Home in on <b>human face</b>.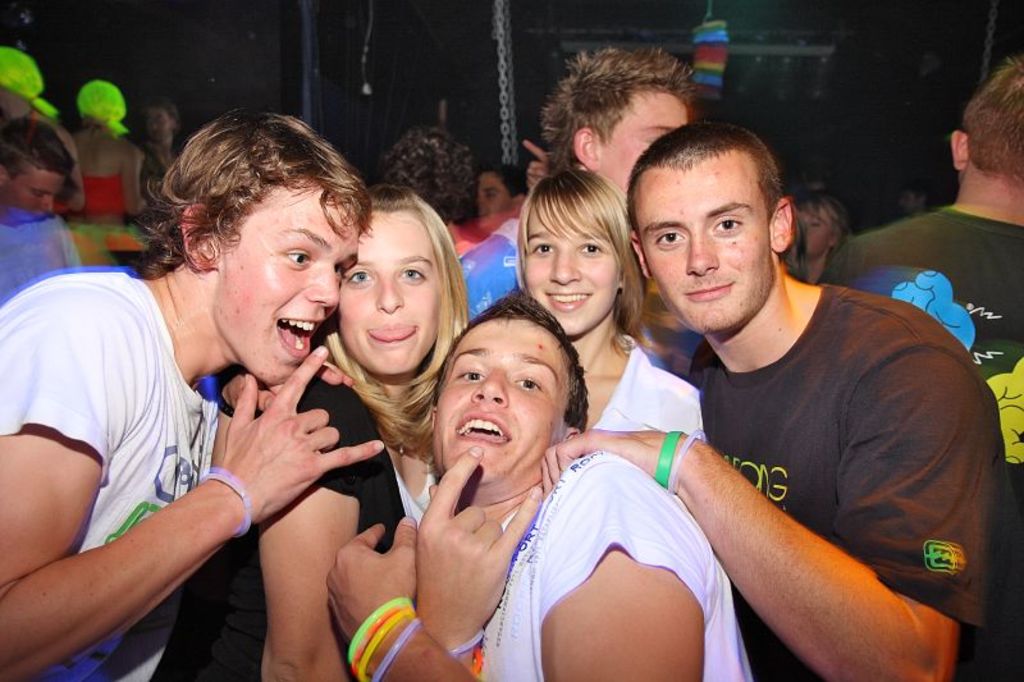
Homed in at [801,203,837,248].
